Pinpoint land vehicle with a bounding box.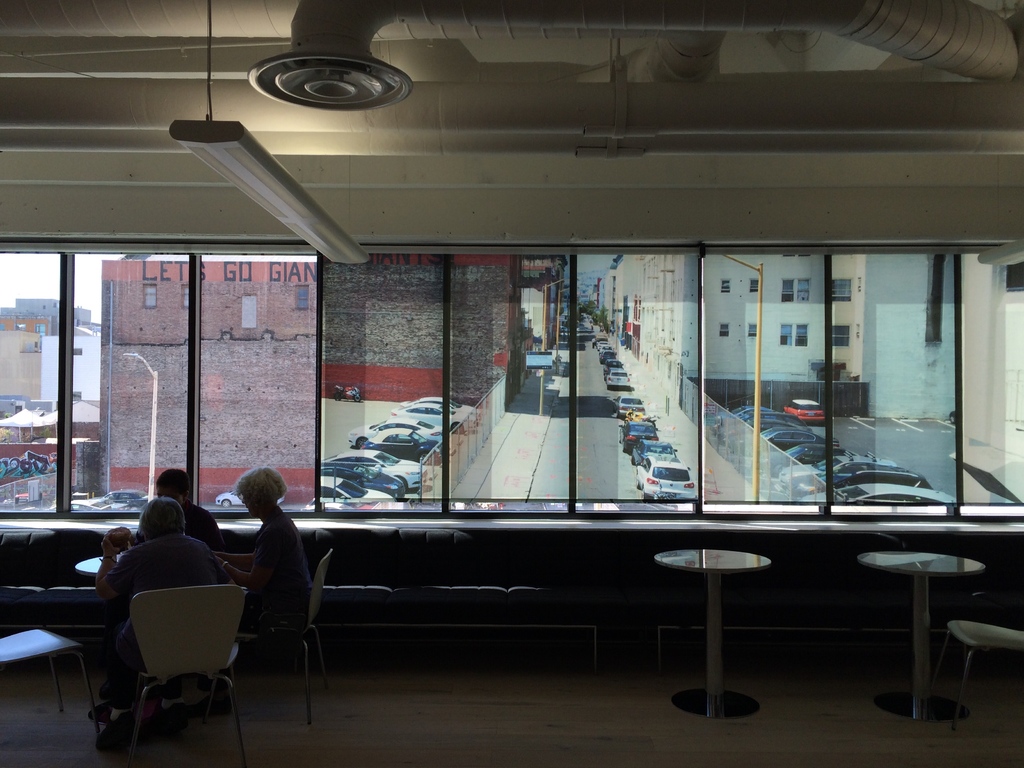
(111, 490, 148, 506).
